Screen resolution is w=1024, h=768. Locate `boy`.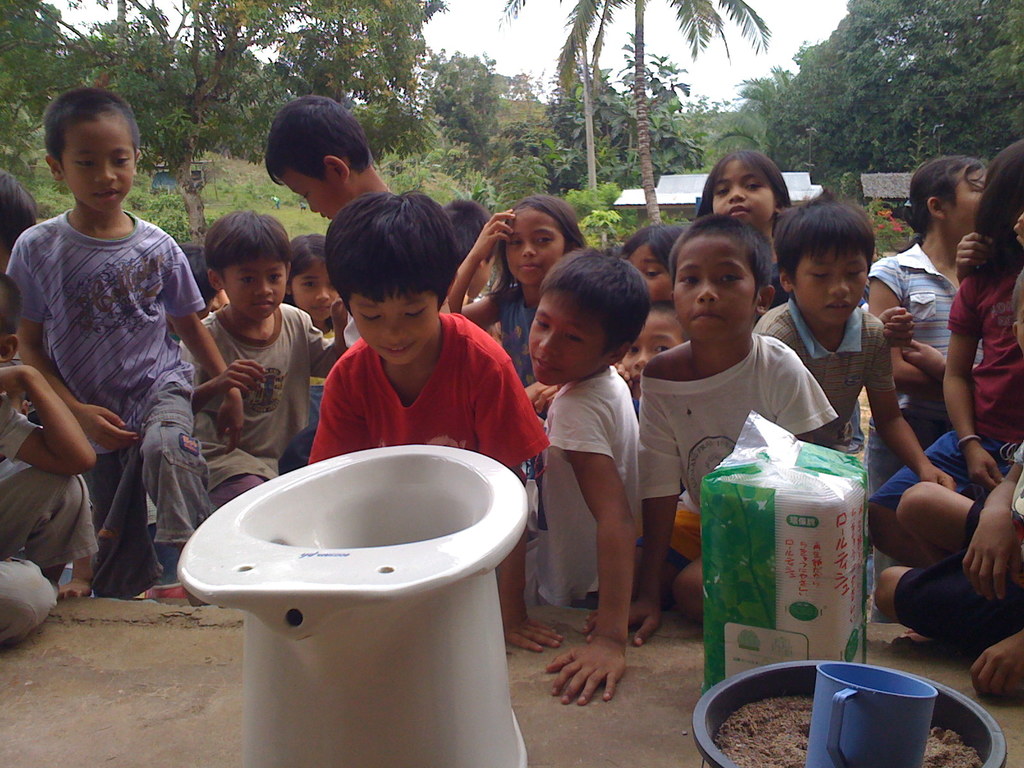
<bbox>613, 301, 689, 423</bbox>.
